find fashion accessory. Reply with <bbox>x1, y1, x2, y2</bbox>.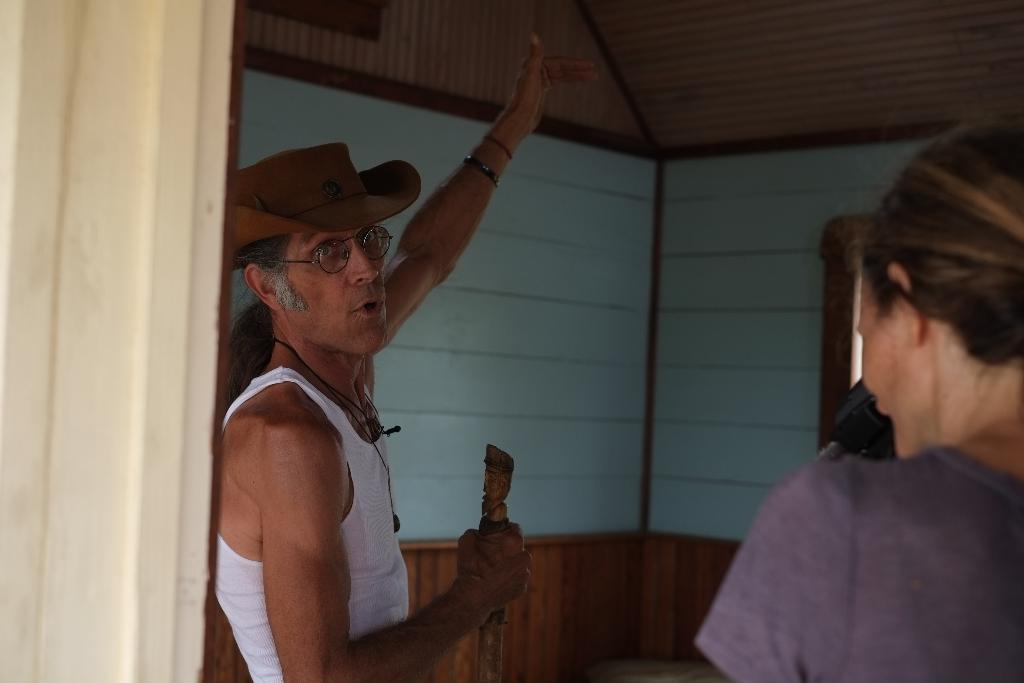
<bbox>225, 139, 419, 242</bbox>.
